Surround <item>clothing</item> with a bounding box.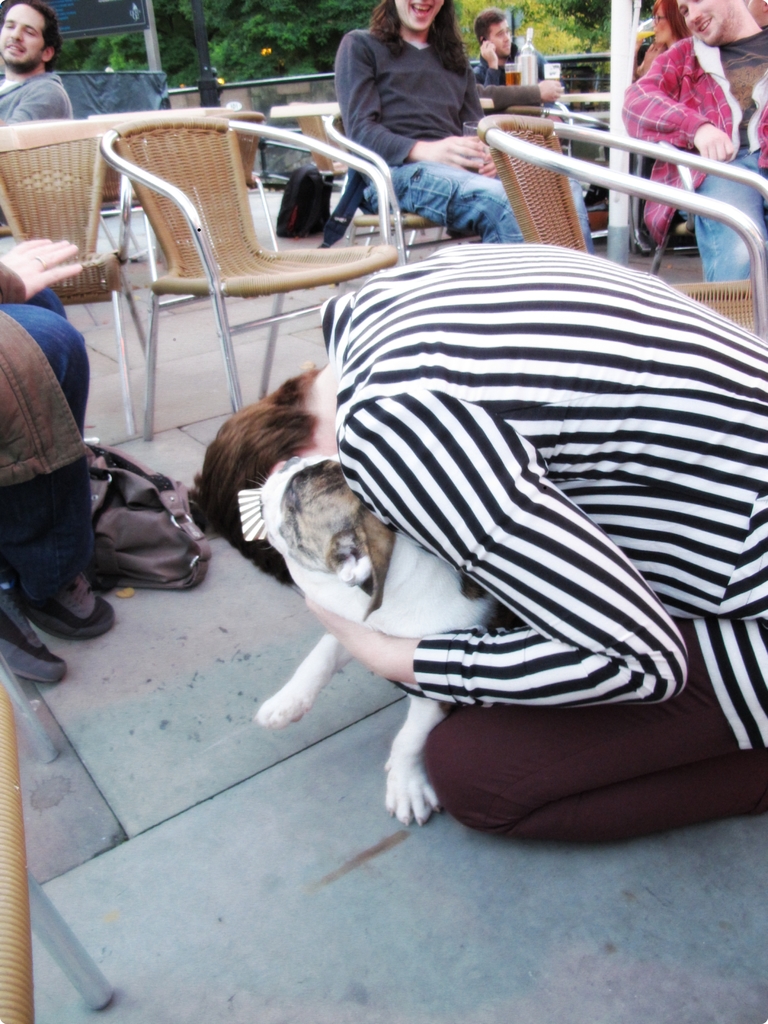
detection(388, 239, 767, 744).
